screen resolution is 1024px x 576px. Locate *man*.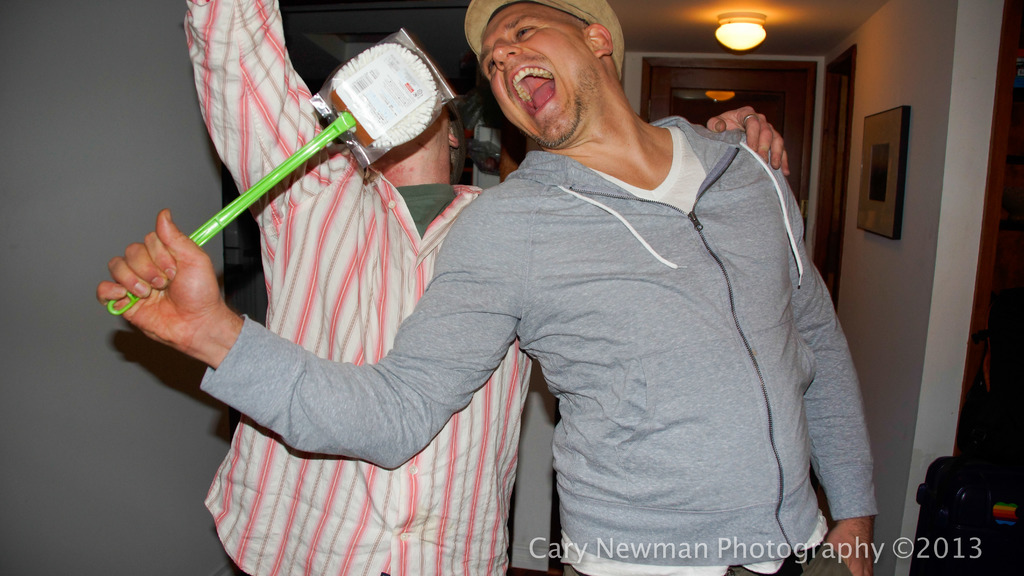
locate(167, 3, 797, 575).
